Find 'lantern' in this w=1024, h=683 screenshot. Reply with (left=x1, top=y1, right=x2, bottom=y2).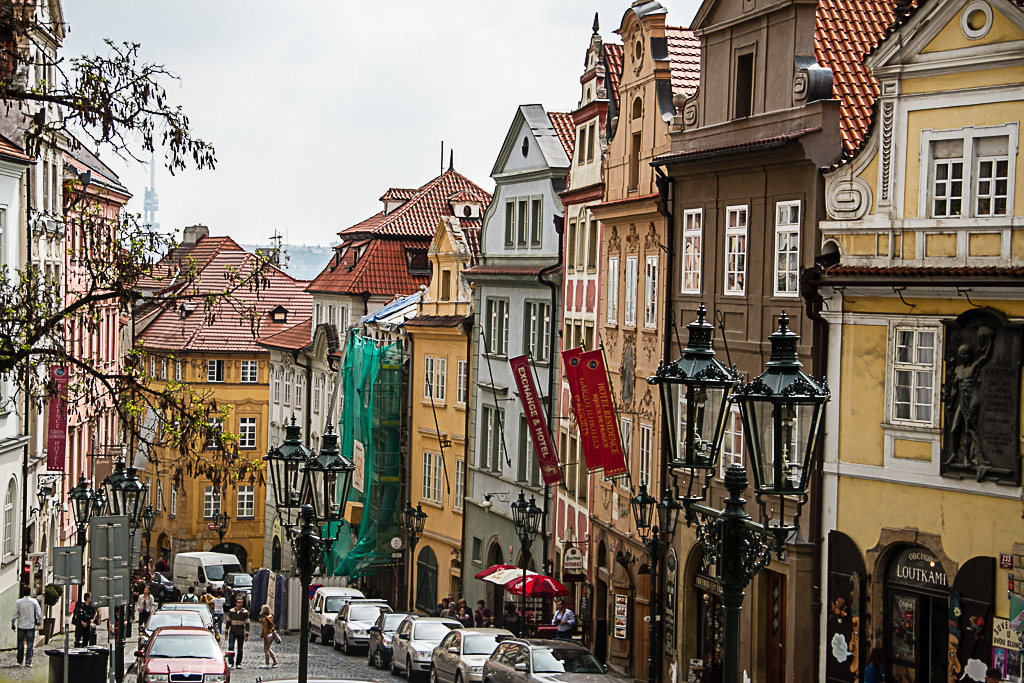
(left=68, top=474, right=88, bottom=495).
